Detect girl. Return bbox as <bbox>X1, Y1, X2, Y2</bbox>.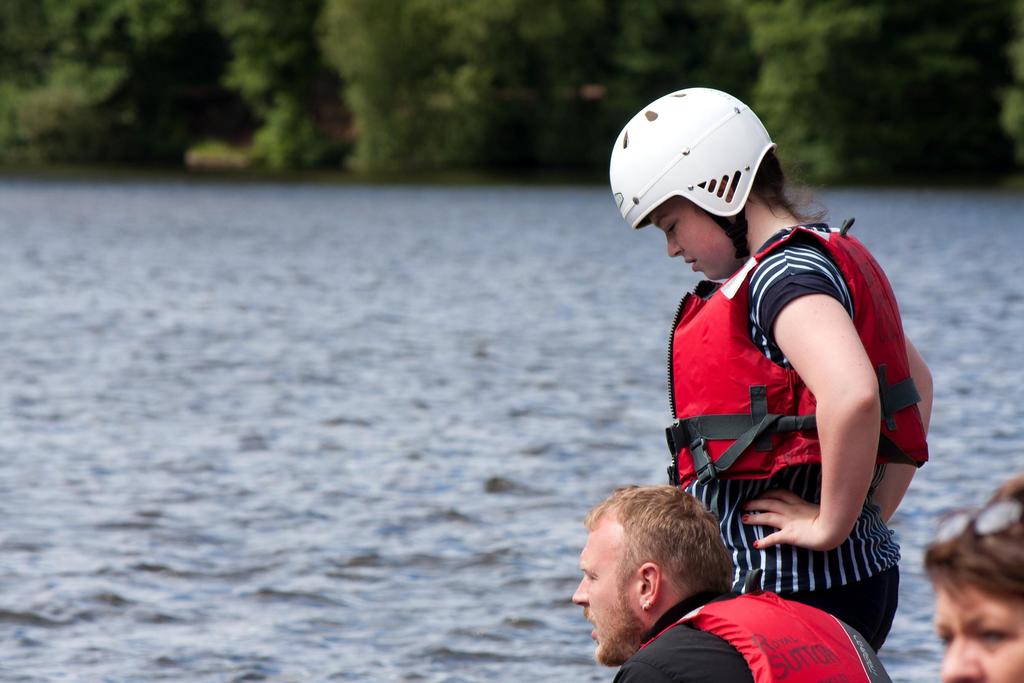
<bbox>607, 86, 933, 654</bbox>.
